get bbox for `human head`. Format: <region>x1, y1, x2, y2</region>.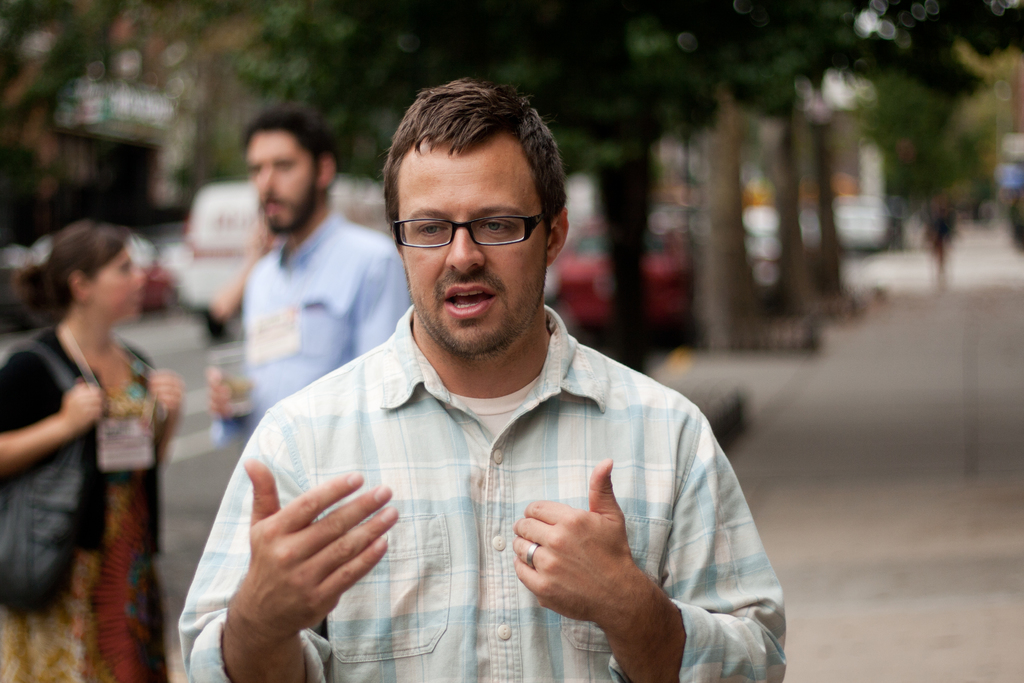
<region>231, 107, 344, 231</region>.
